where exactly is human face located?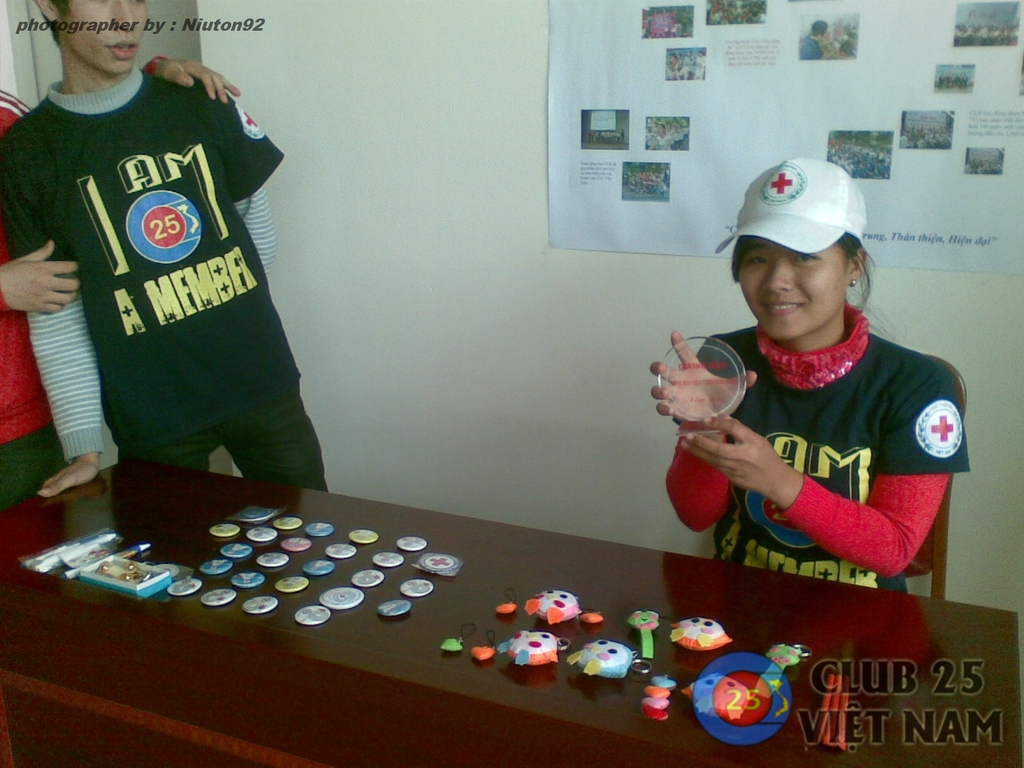
Its bounding box is bbox=(65, 0, 149, 67).
